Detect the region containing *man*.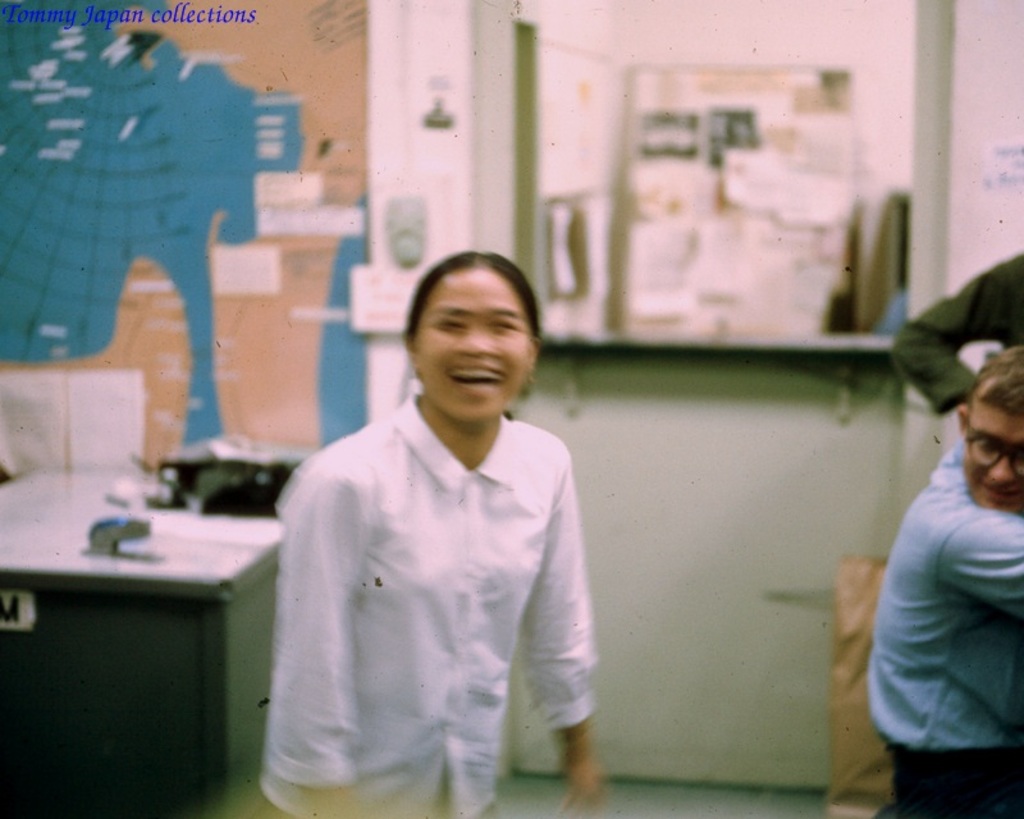
bbox(828, 329, 1023, 805).
